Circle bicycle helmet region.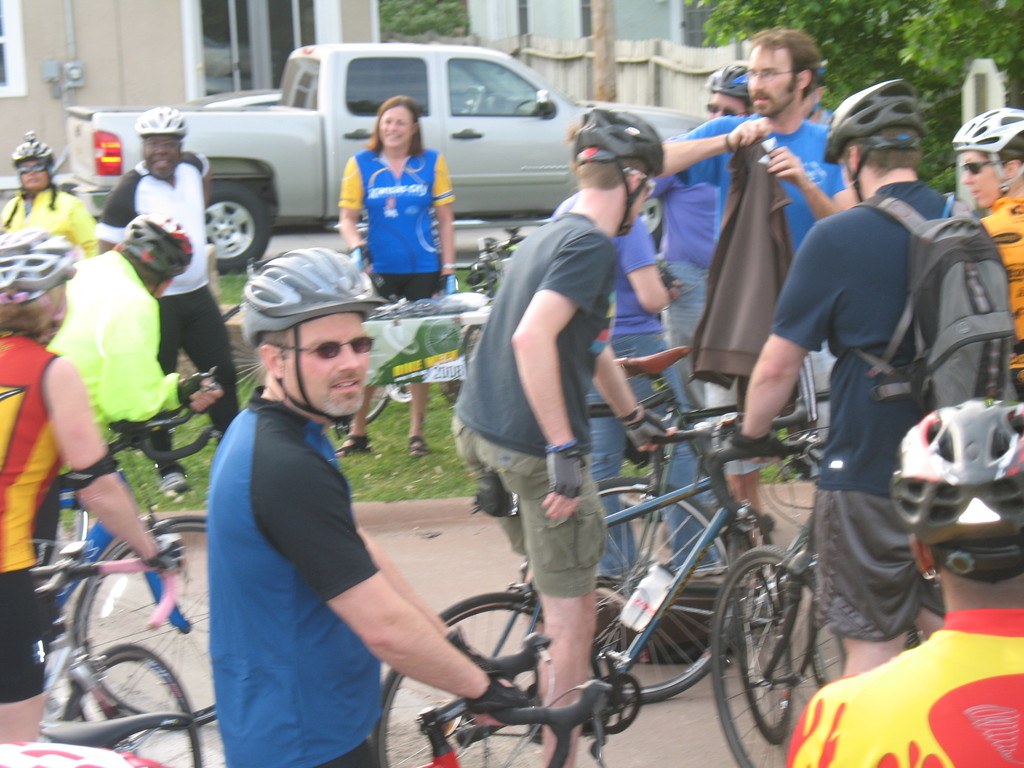
Region: crop(956, 108, 1023, 203).
